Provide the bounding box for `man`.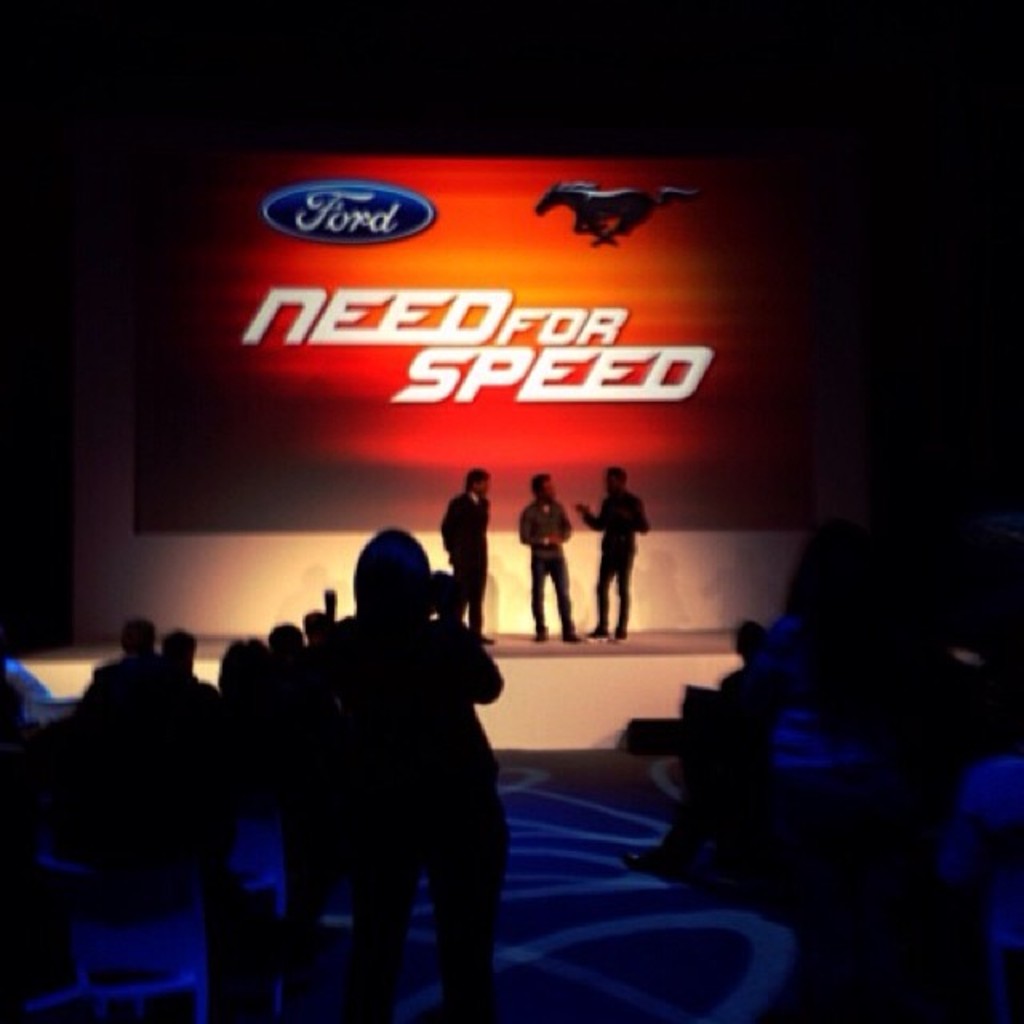
435,459,493,629.
